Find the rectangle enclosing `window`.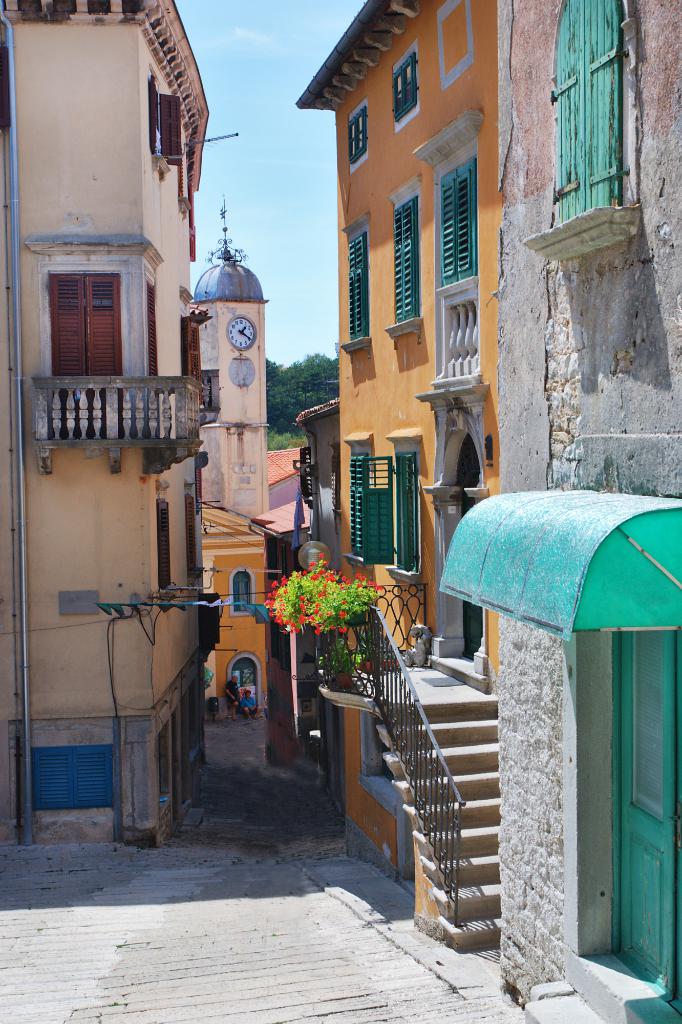
(x1=344, y1=445, x2=373, y2=566).
